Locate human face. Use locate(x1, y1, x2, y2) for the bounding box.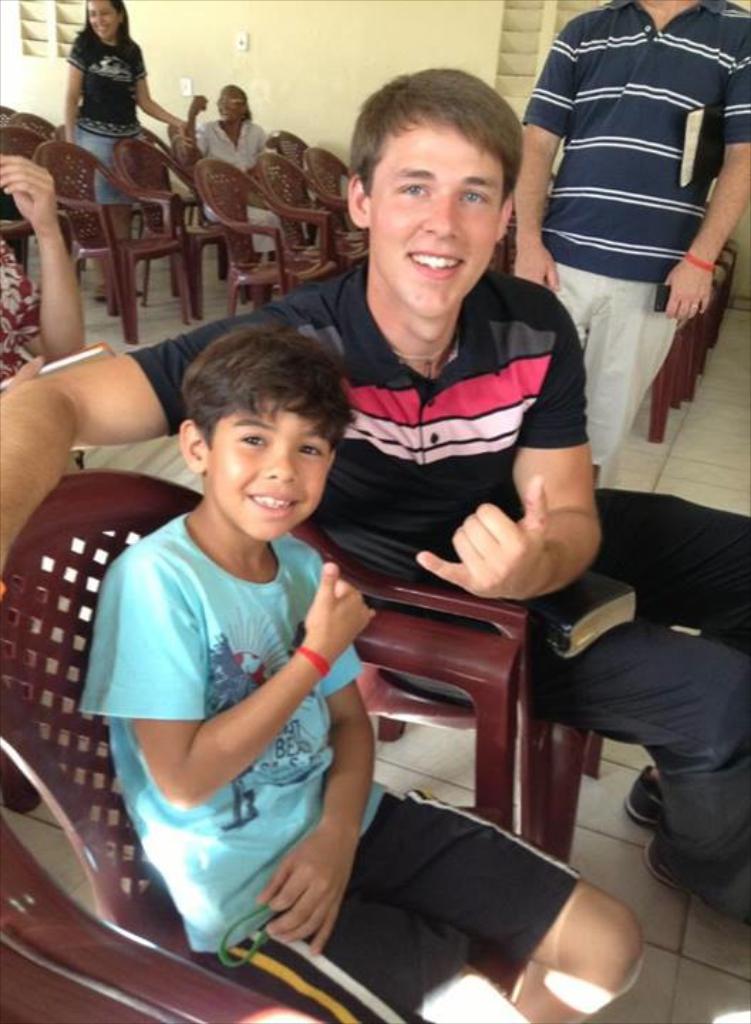
locate(90, 0, 121, 40).
